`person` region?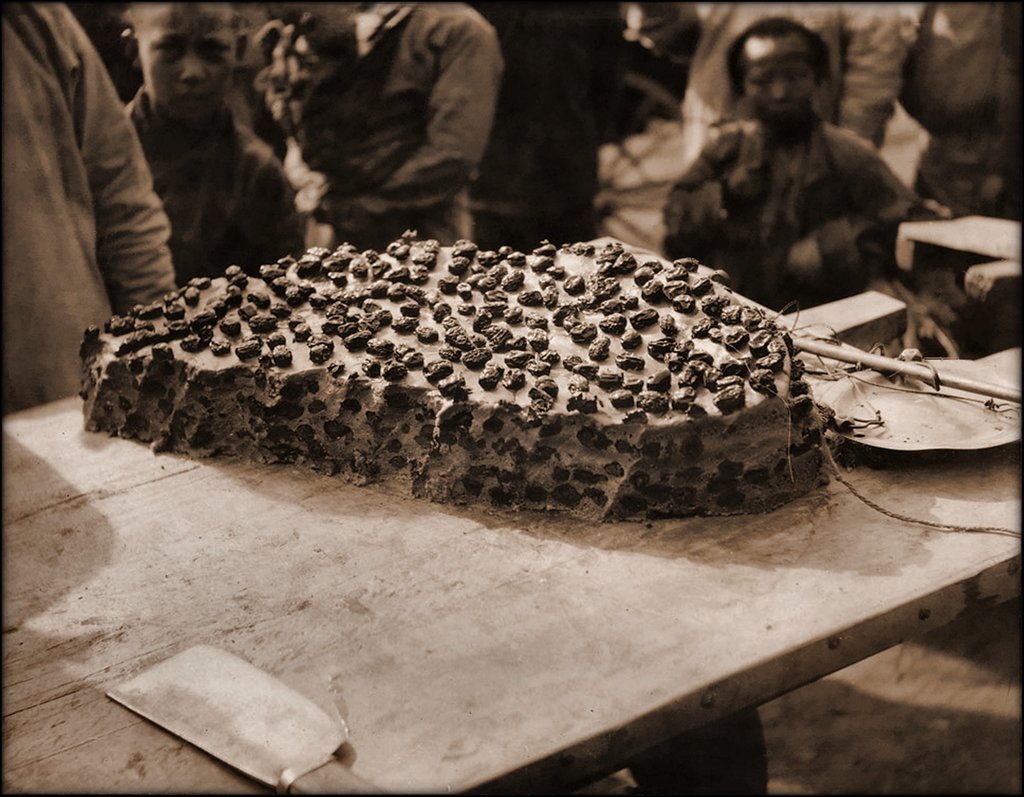
BBox(280, 0, 503, 249)
